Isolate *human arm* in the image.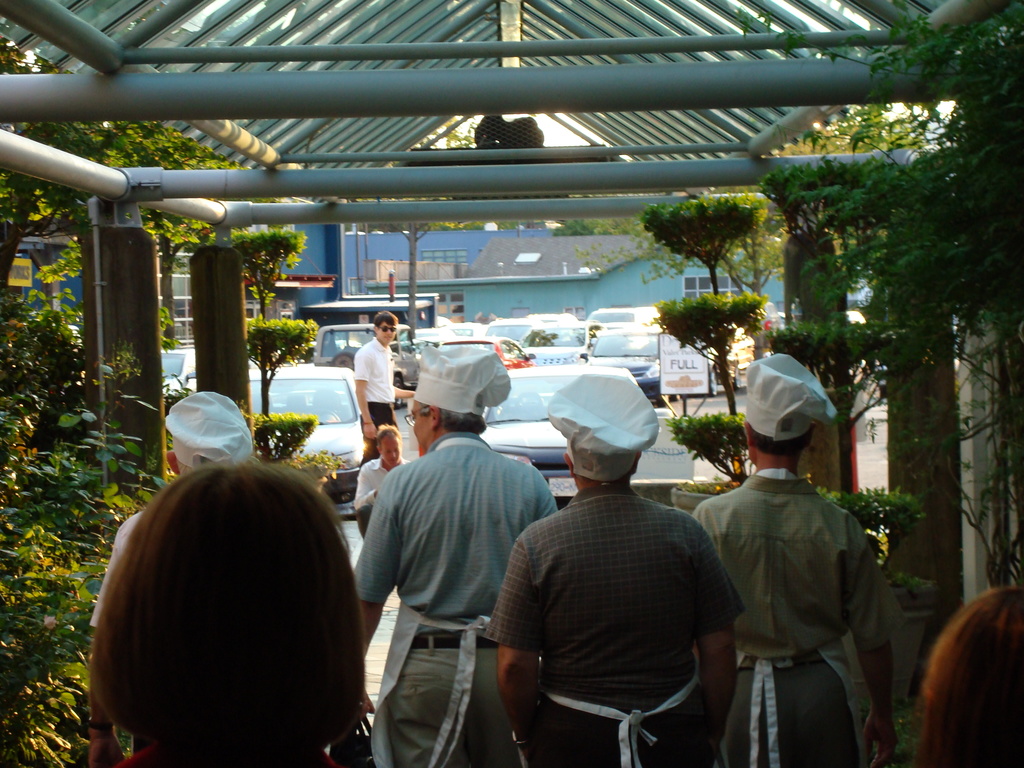
Isolated region: 353, 342, 372, 438.
